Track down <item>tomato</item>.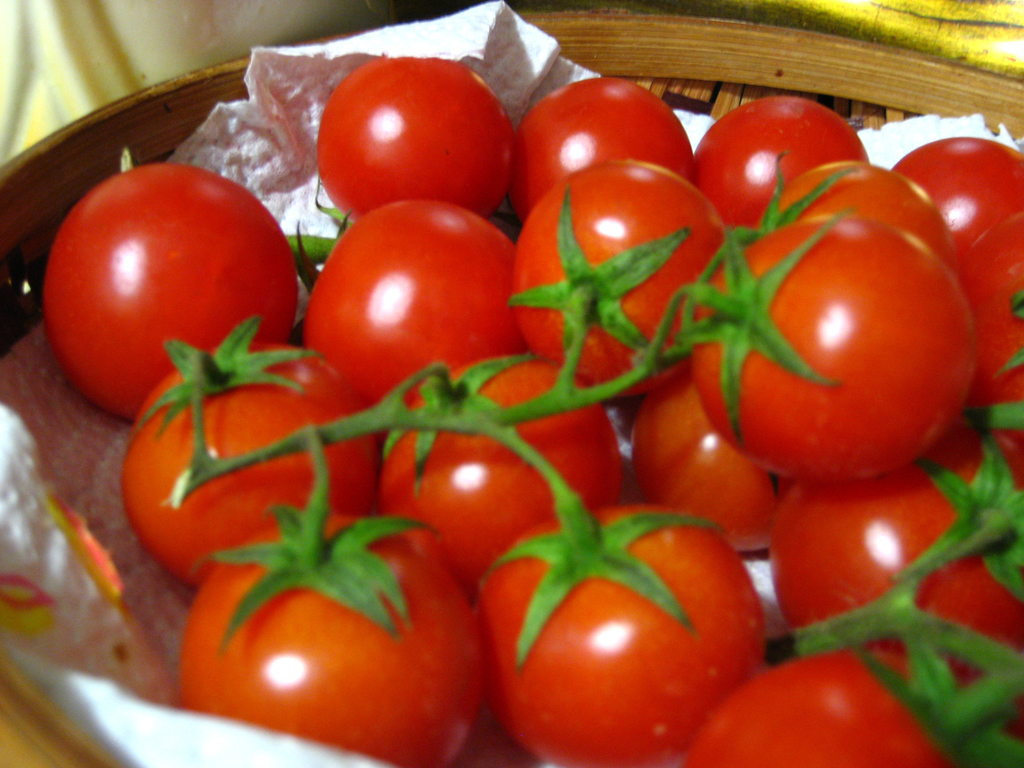
Tracked to BBox(674, 254, 981, 484).
